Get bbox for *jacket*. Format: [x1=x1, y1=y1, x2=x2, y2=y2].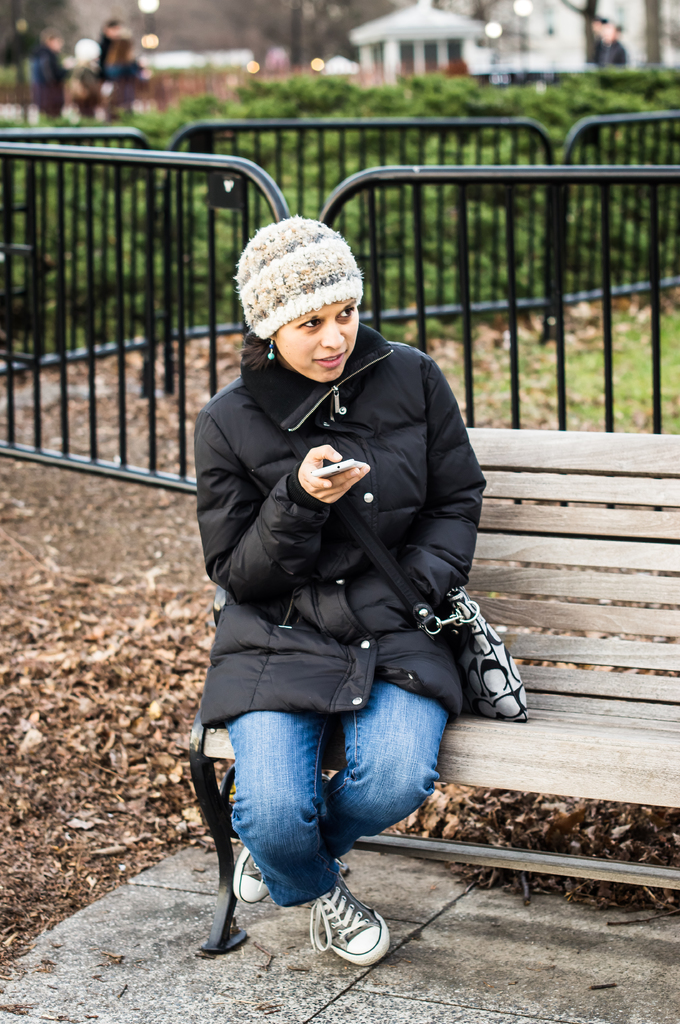
[x1=179, y1=283, x2=511, y2=758].
